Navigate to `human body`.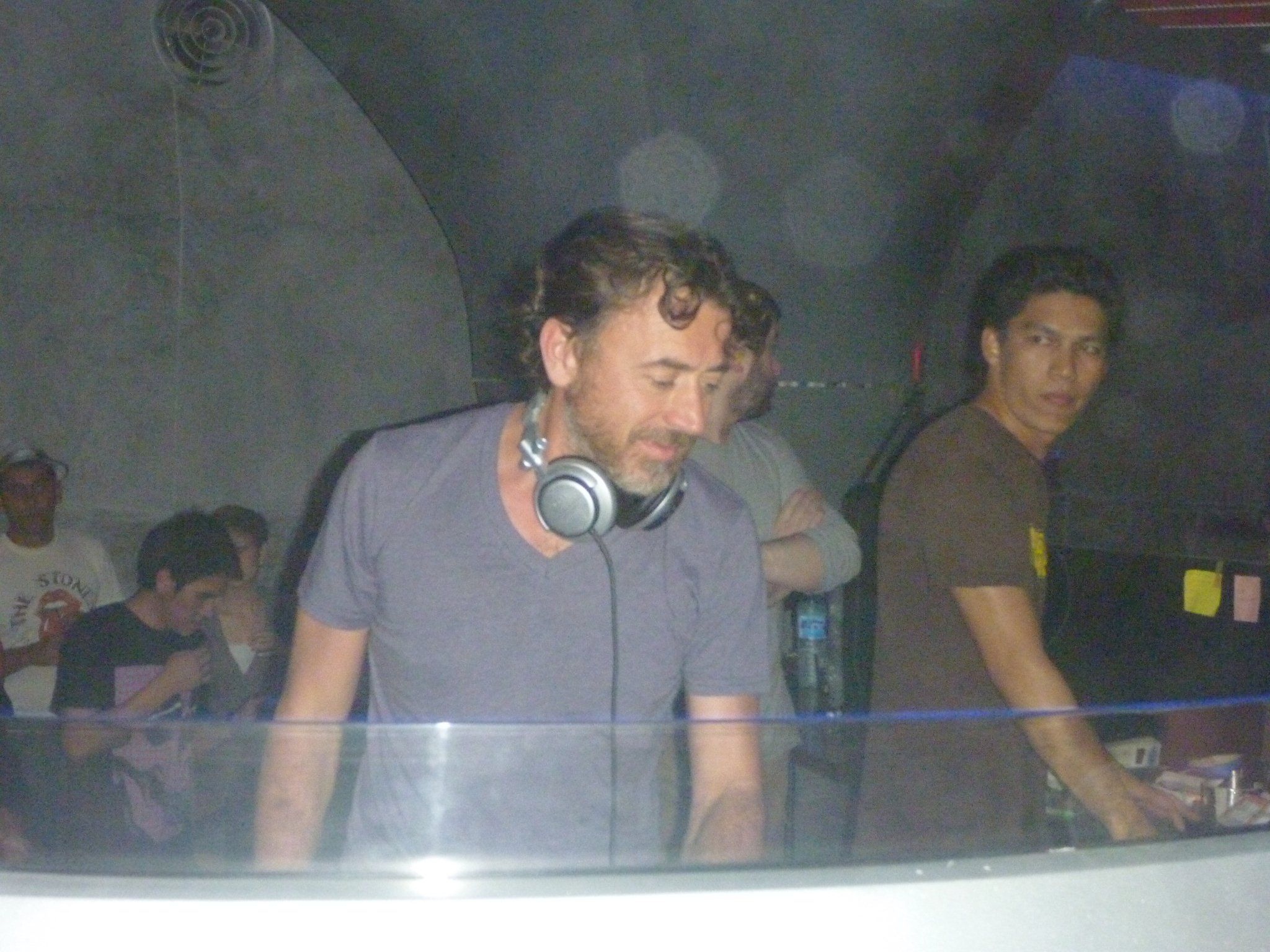
Navigation target: 401 258 538 534.
